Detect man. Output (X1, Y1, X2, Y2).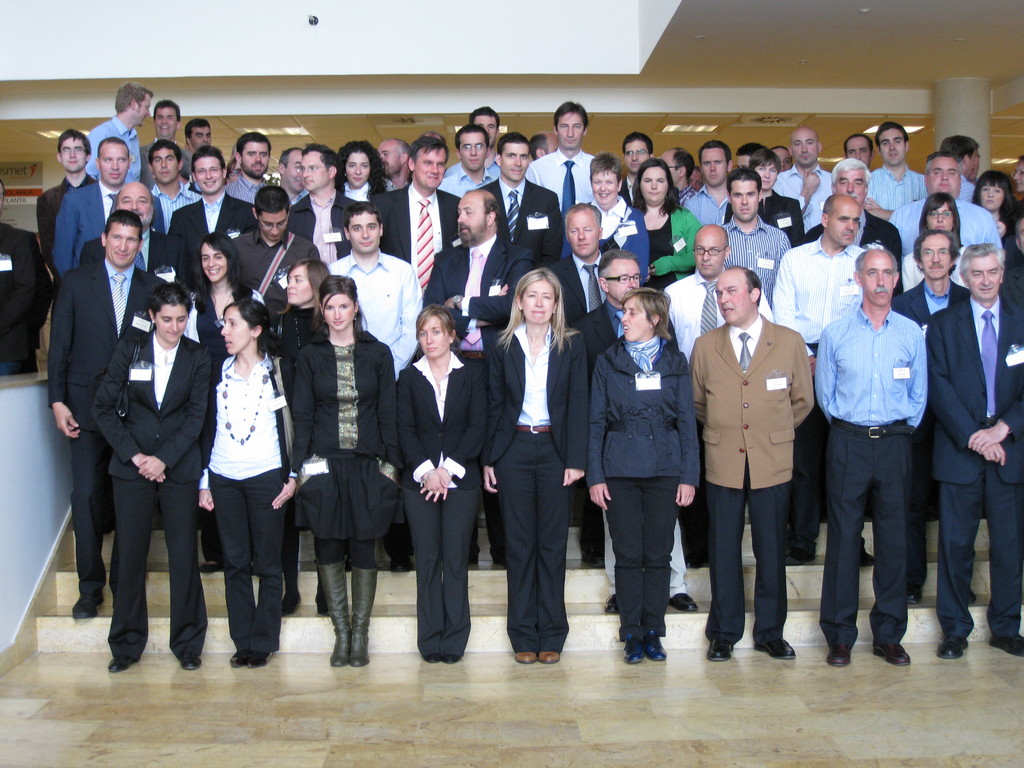
(927, 242, 1023, 659).
